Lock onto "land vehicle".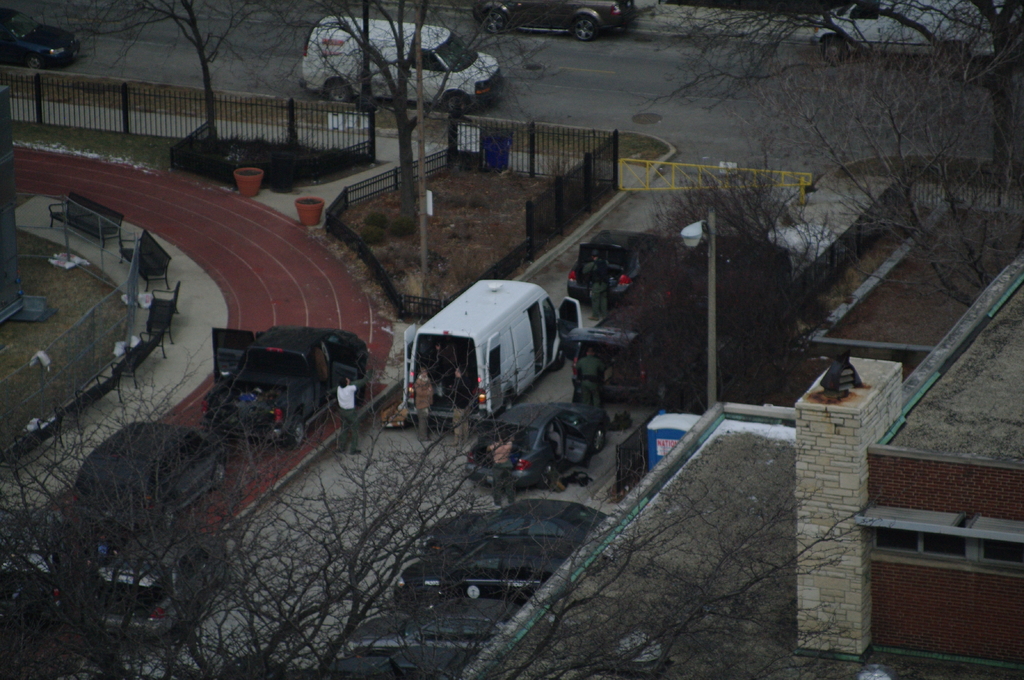
Locked: locate(346, 605, 535, 653).
